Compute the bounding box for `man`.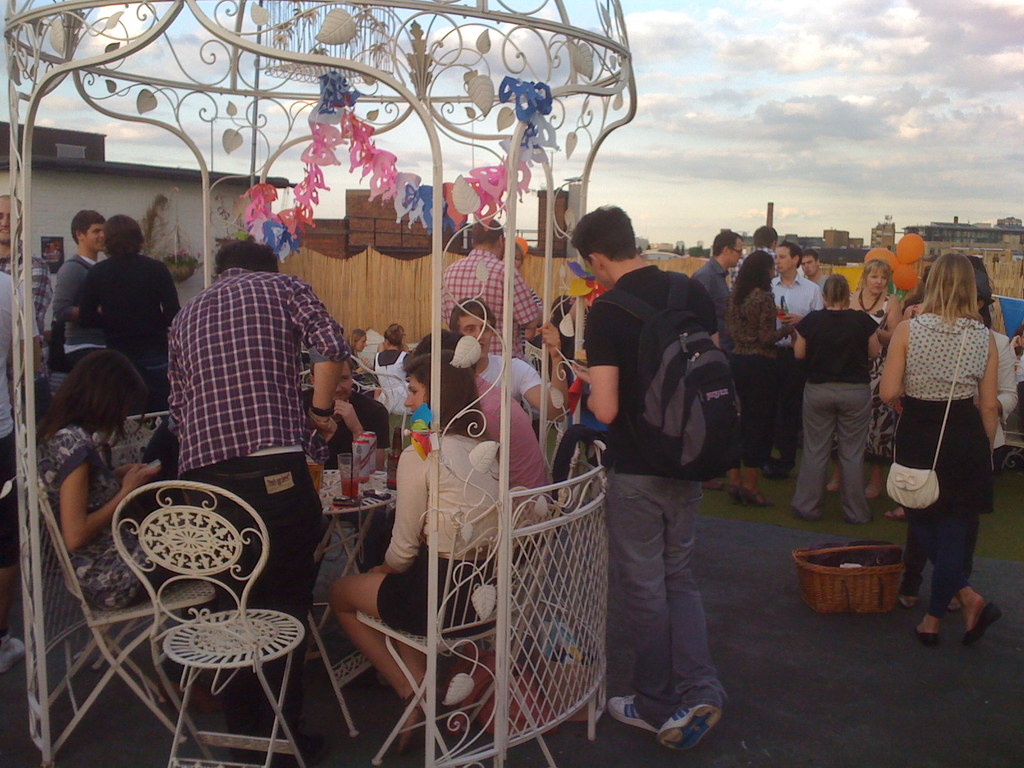
crop(760, 240, 824, 479).
